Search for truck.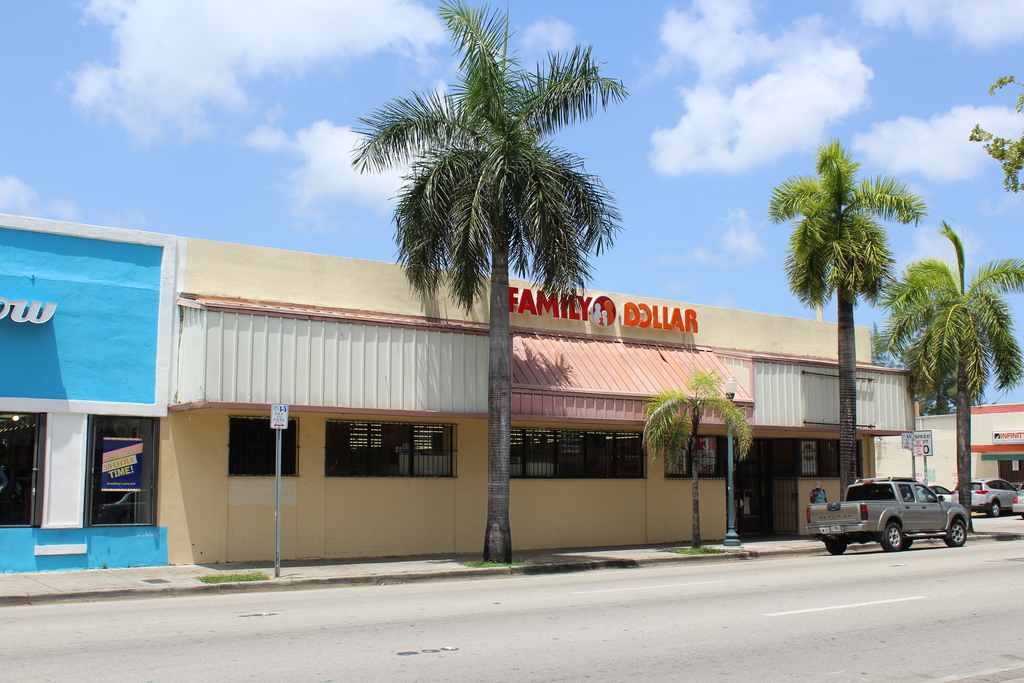
Found at bbox=[829, 477, 980, 552].
